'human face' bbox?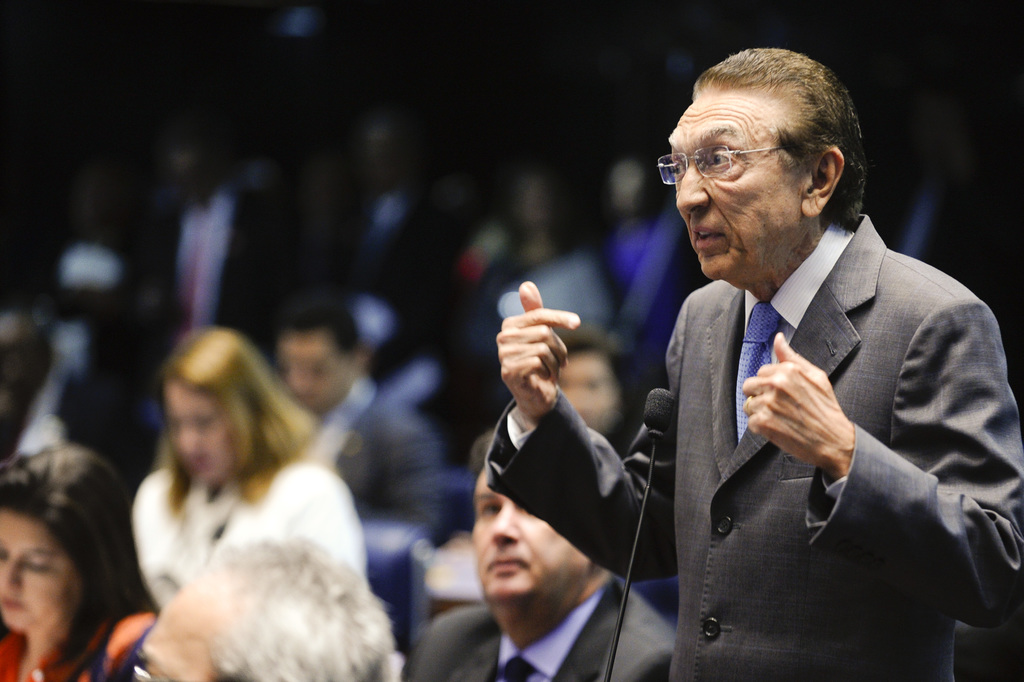
x1=179 y1=391 x2=234 y2=485
